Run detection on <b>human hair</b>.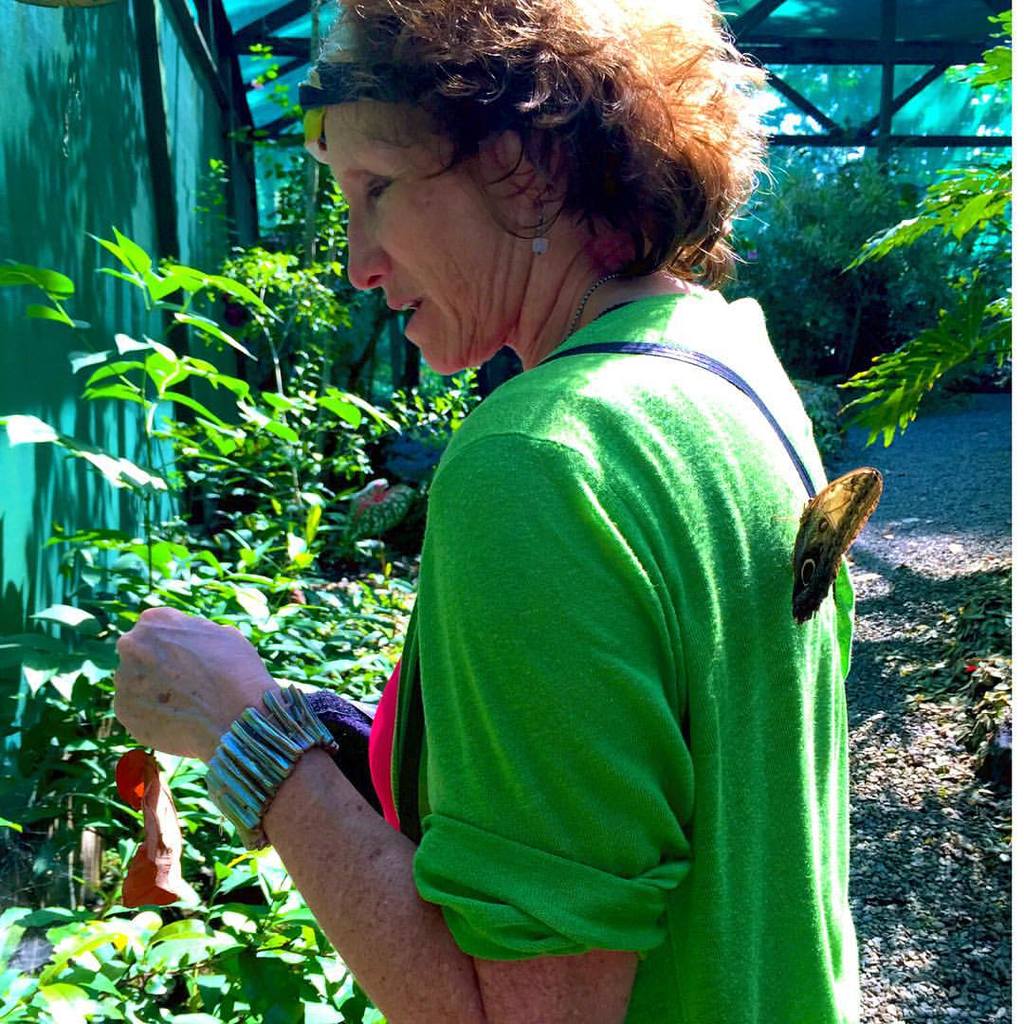
Result: left=299, top=0, right=772, bottom=383.
